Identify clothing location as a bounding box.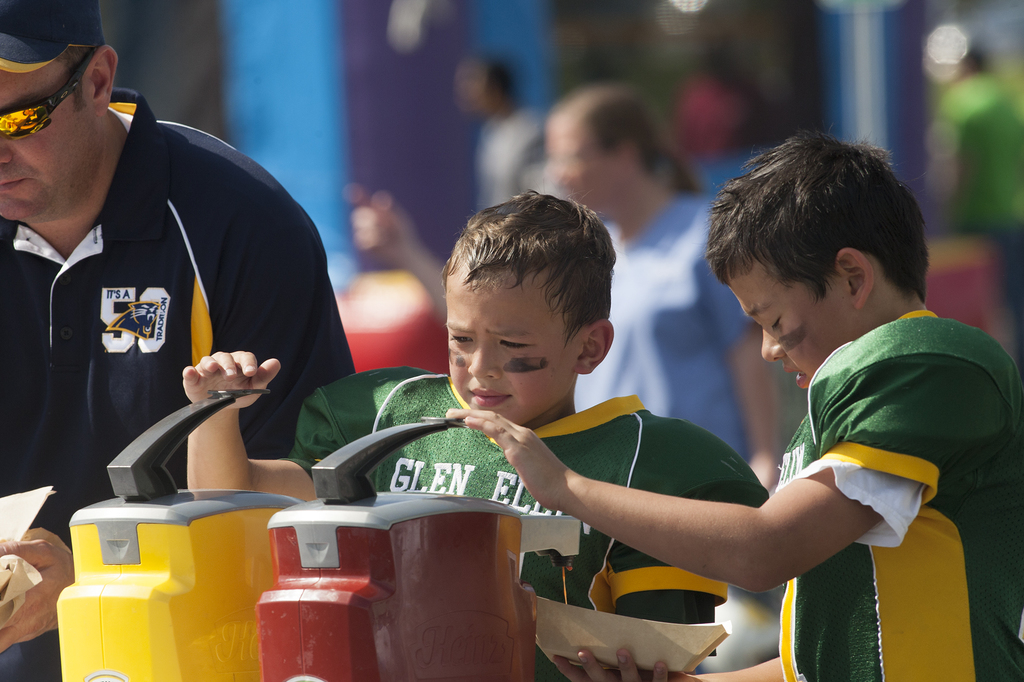
region(573, 189, 753, 464).
